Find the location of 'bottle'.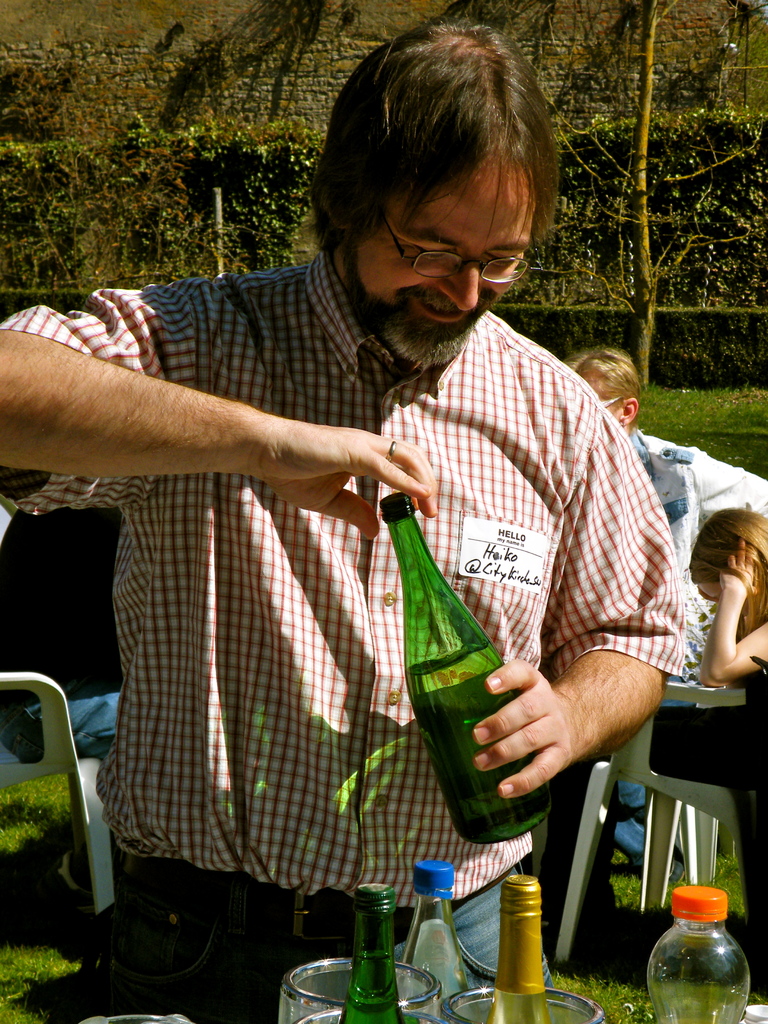
Location: <box>490,865,558,1023</box>.
